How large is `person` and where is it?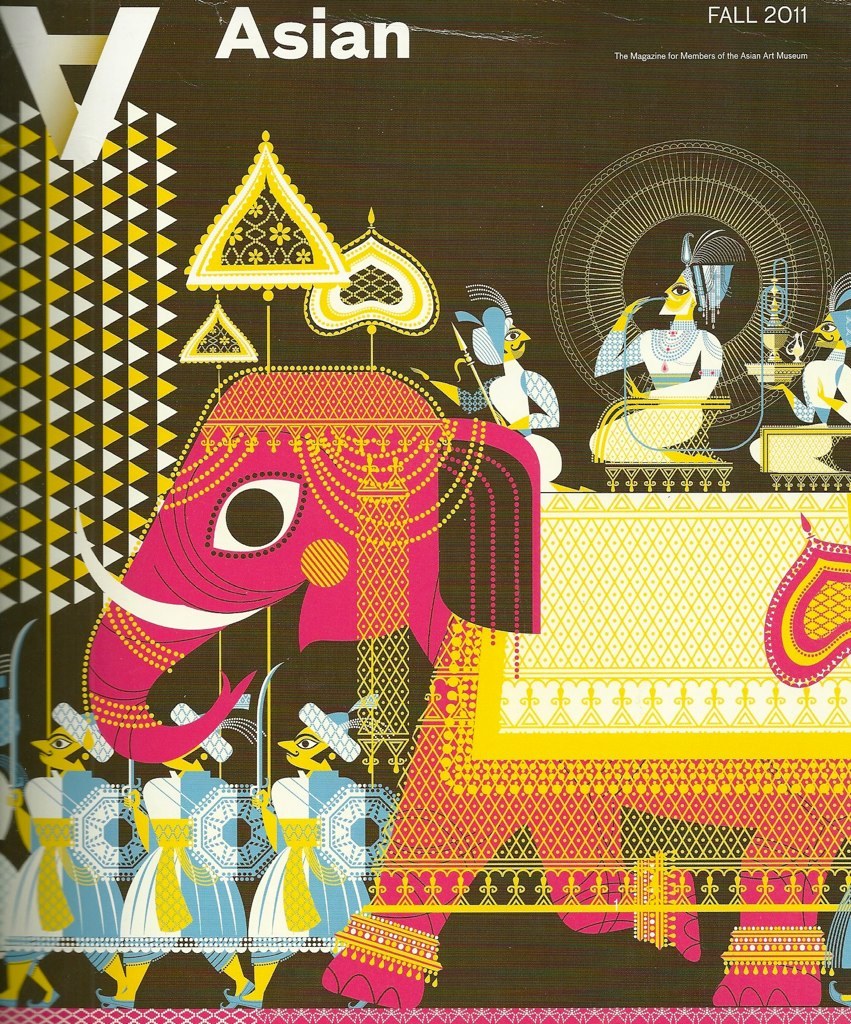
Bounding box: [760, 275, 850, 424].
